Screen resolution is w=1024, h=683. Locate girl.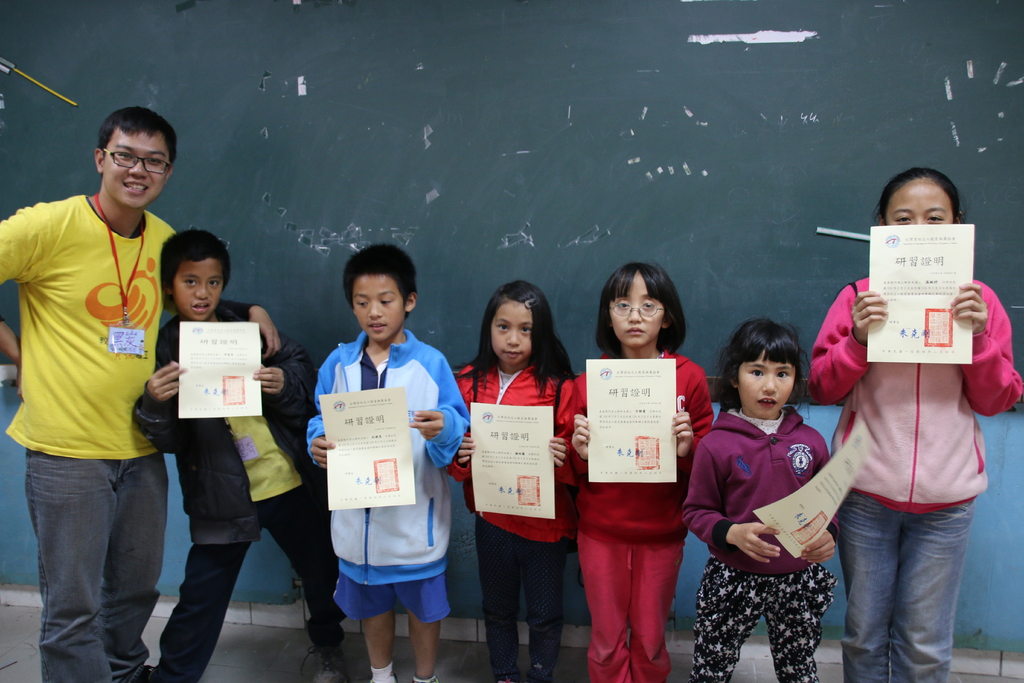
Rect(687, 325, 840, 682).
